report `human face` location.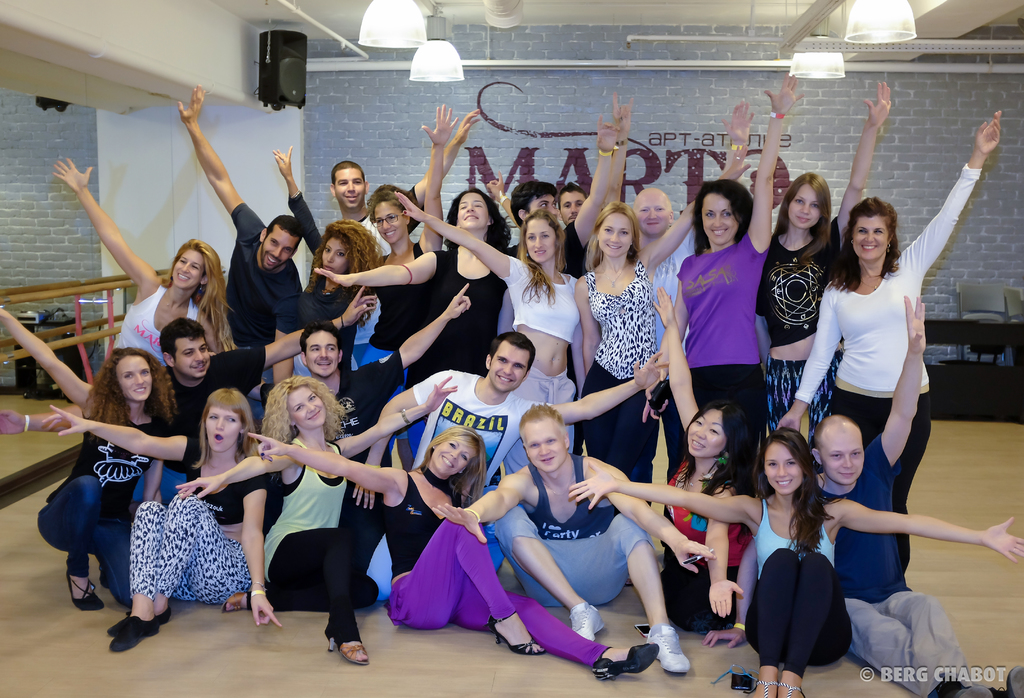
Report: {"x1": 305, "y1": 328, "x2": 335, "y2": 375}.
